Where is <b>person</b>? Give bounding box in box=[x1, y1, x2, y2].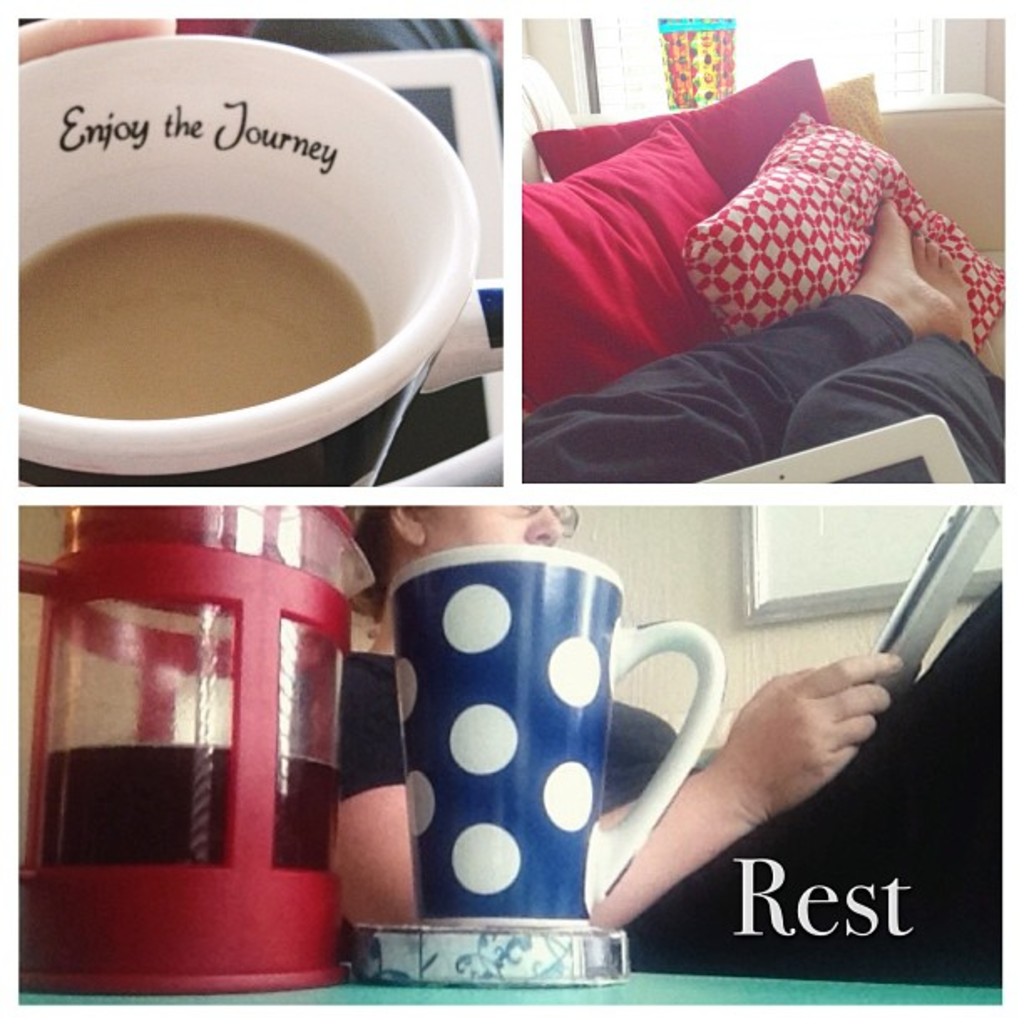
box=[517, 189, 1011, 485].
